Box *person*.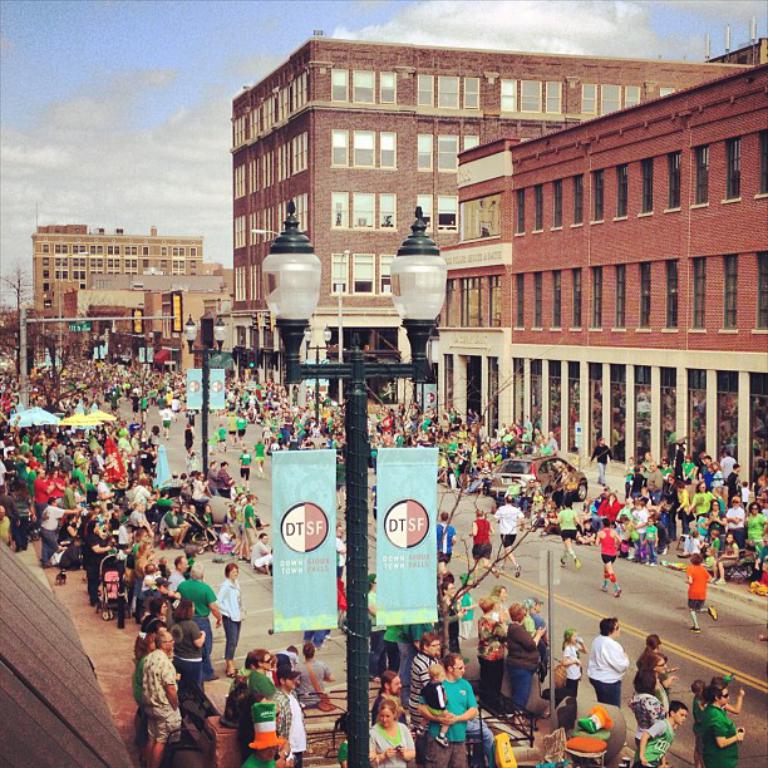
(left=493, top=493, right=531, bottom=566).
